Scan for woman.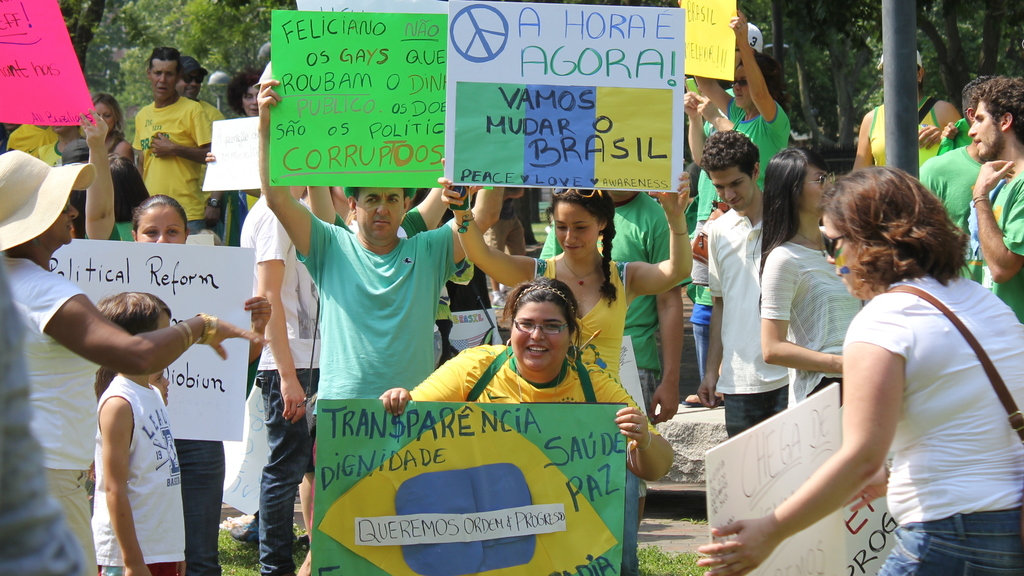
Scan result: select_region(848, 47, 963, 172).
